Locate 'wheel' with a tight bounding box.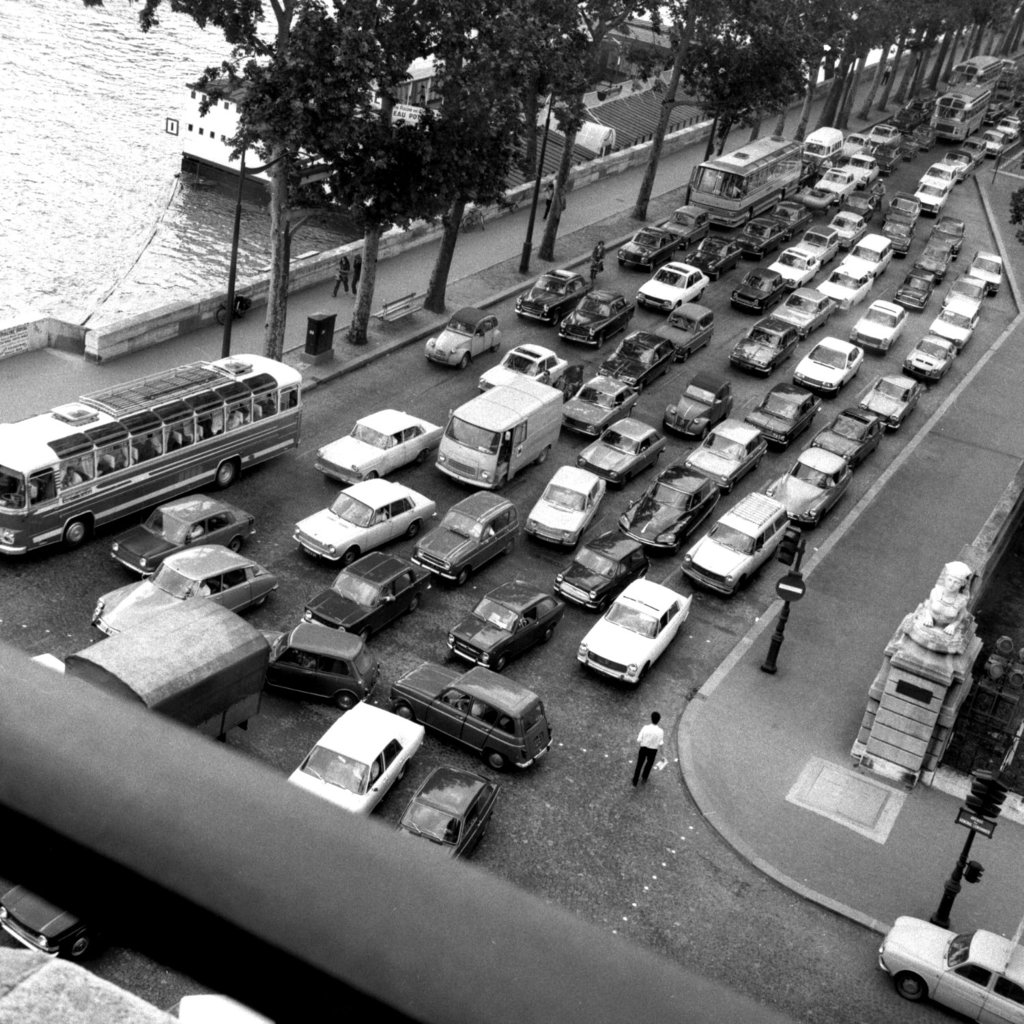
select_region(338, 692, 356, 710).
